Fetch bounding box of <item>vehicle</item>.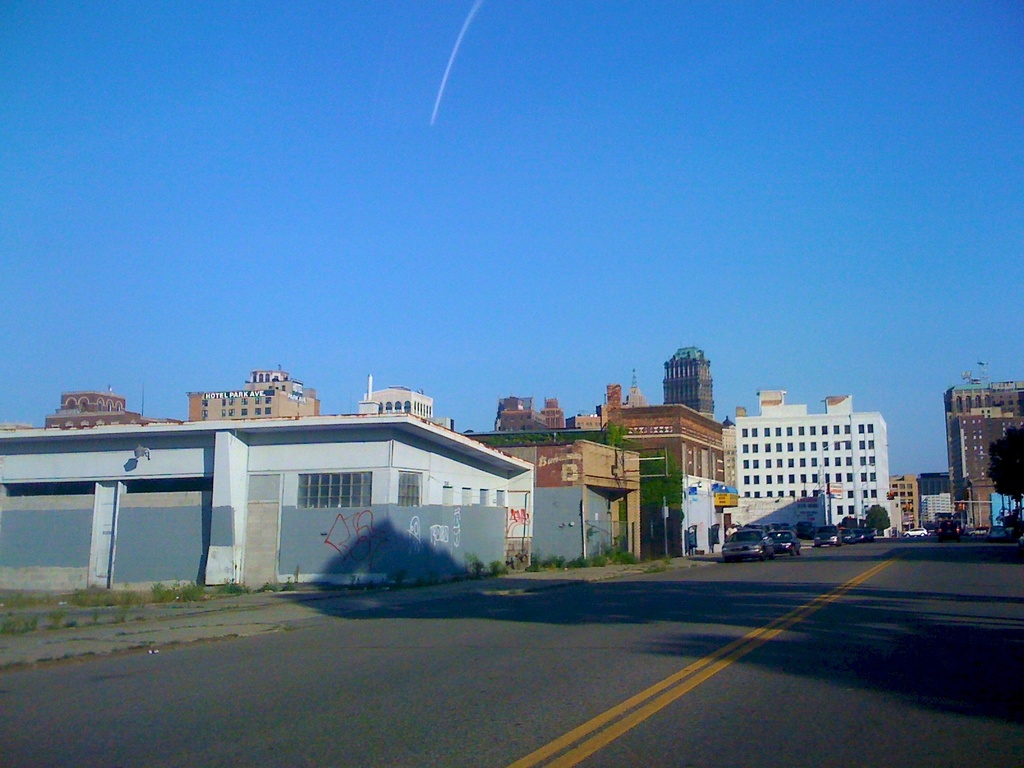
Bbox: 814,526,840,549.
